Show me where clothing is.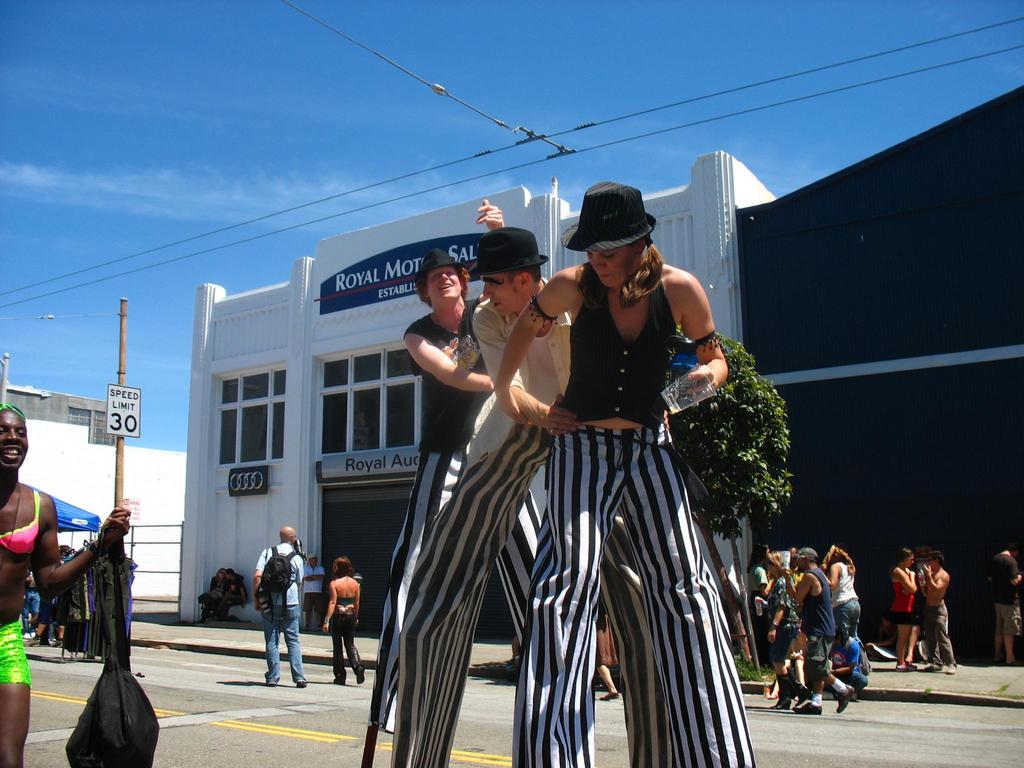
clothing is at region(0, 479, 35, 691).
